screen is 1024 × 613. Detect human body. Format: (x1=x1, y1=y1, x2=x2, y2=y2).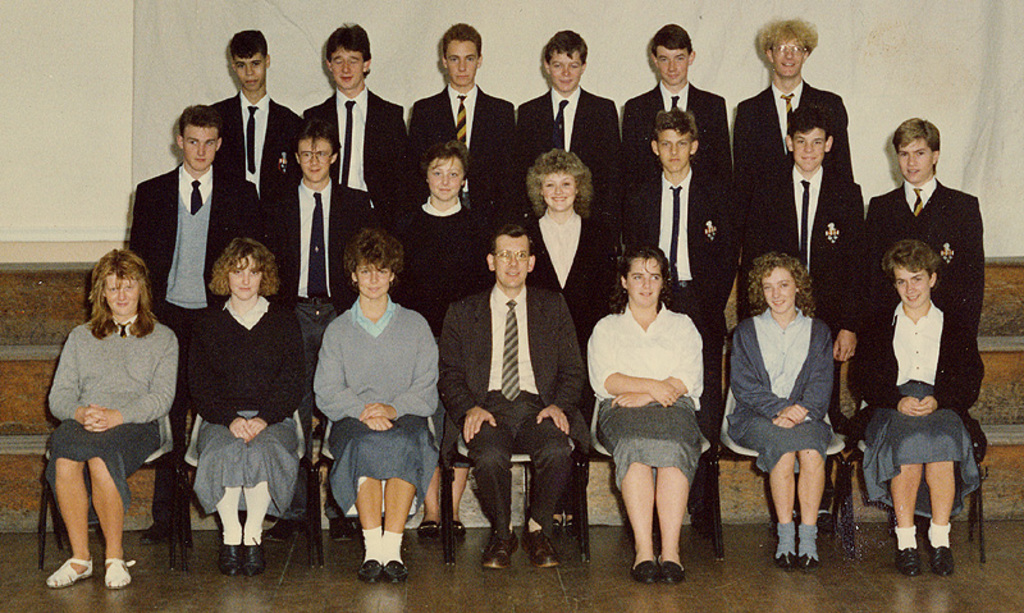
(x1=614, y1=22, x2=736, y2=207).
